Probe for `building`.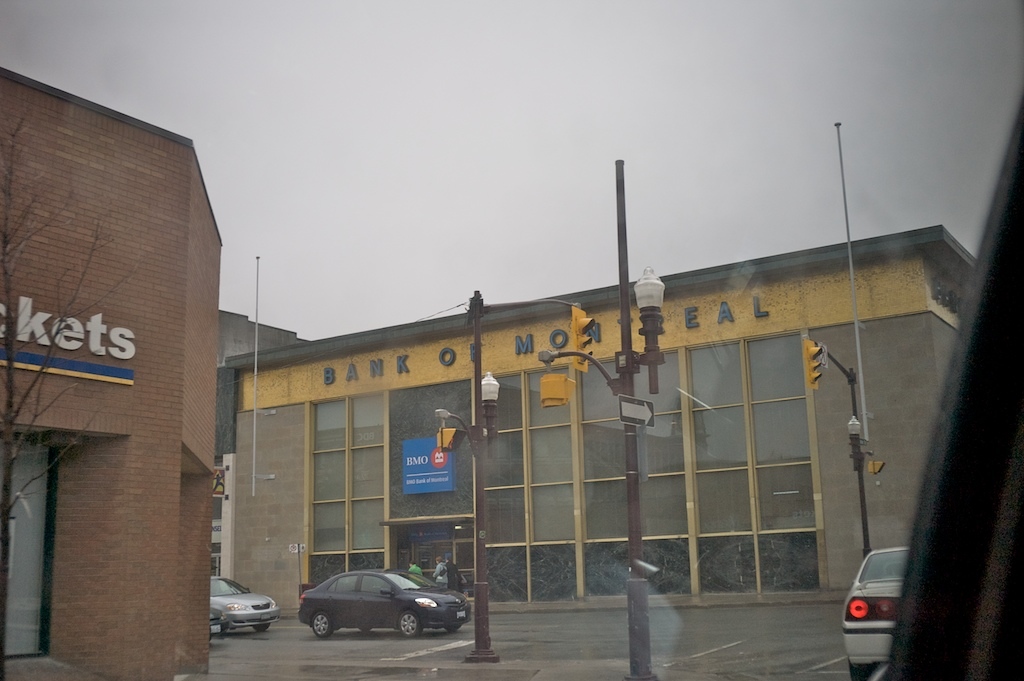
Probe result: Rect(220, 226, 979, 607).
